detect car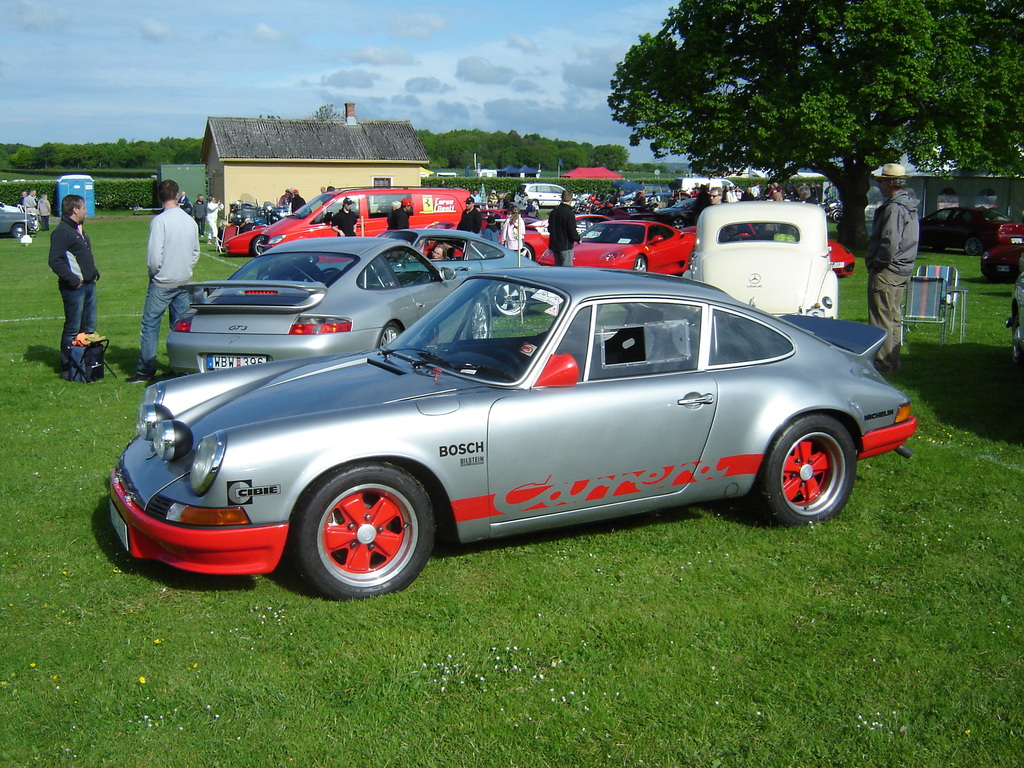
bbox(656, 203, 697, 218)
